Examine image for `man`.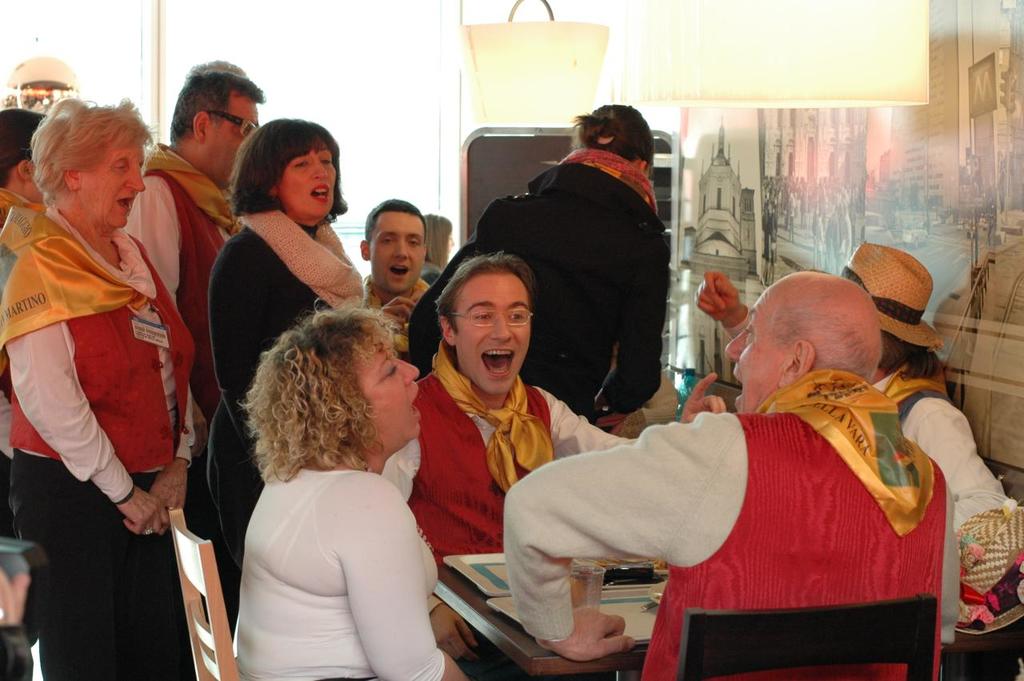
Examination result: {"left": 122, "top": 63, "right": 266, "bottom": 544}.
